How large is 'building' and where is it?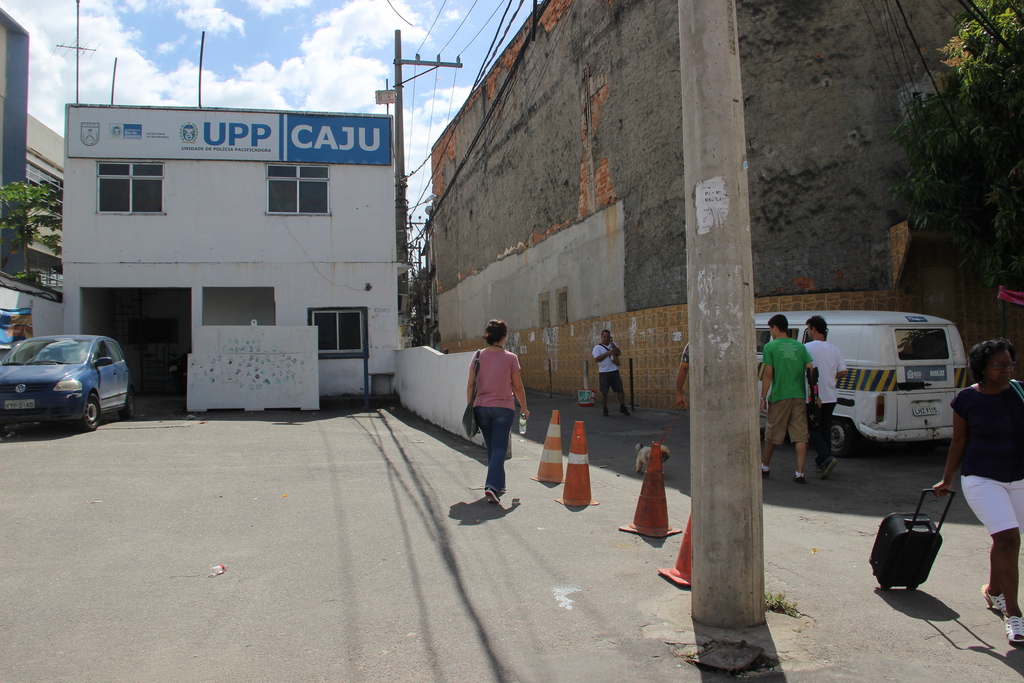
Bounding box: left=63, top=99, right=408, bottom=399.
